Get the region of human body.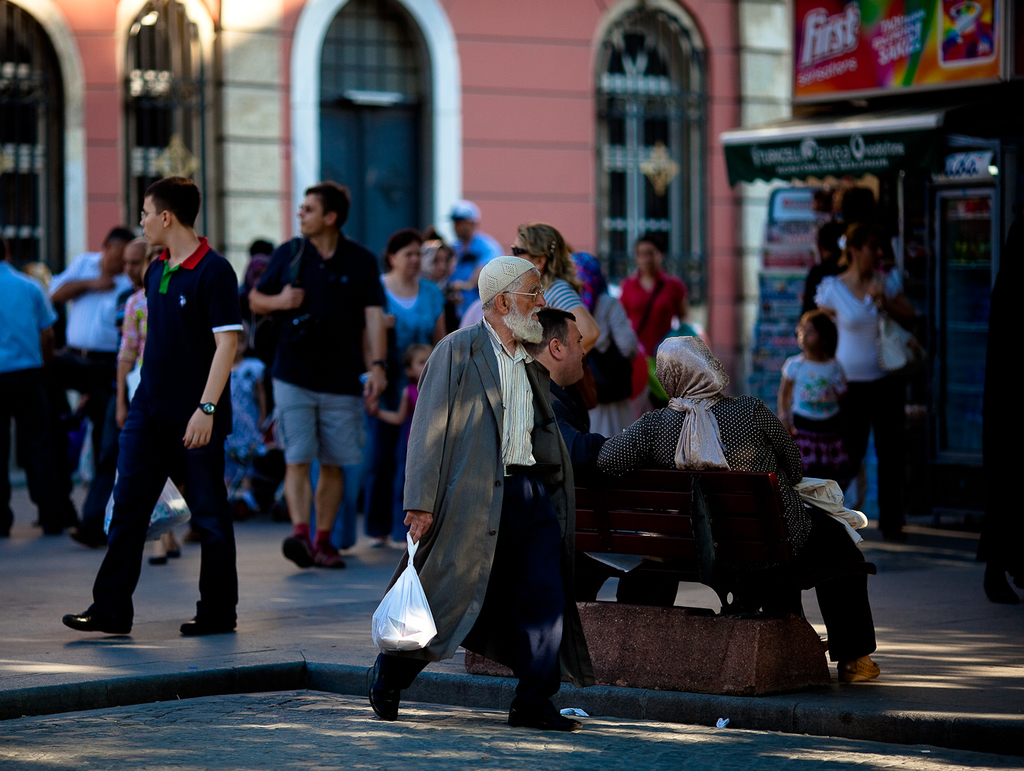
(436,198,504,349).
